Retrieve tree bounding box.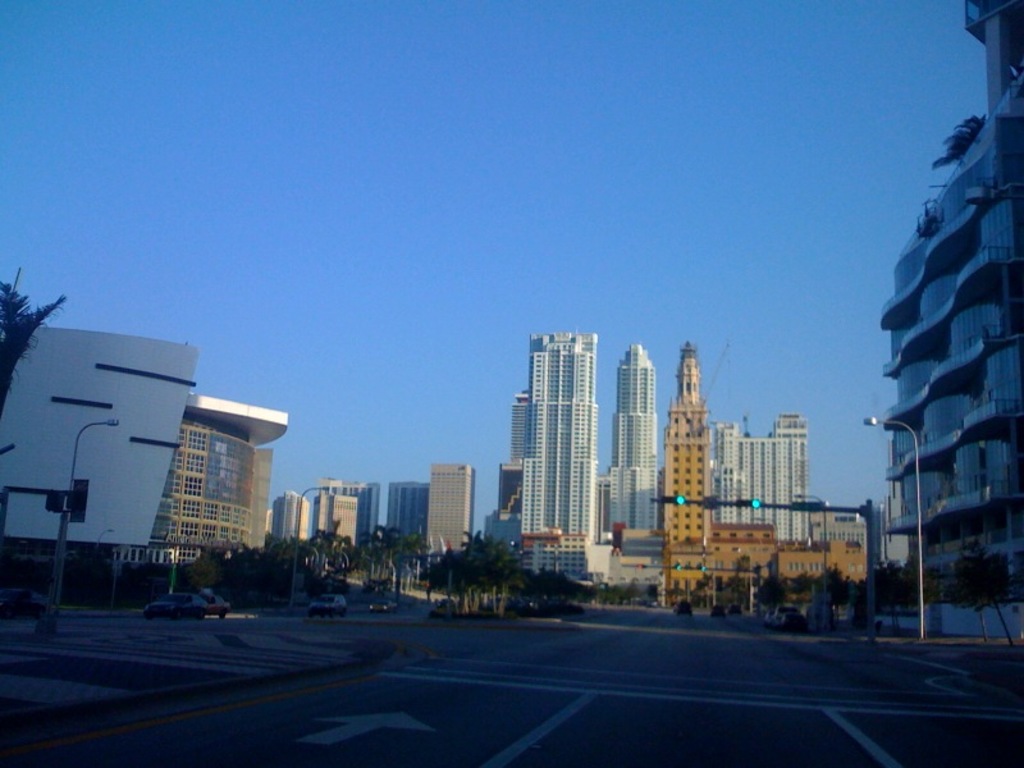
Bounding box: bbox(0, 270, 68, 410).
